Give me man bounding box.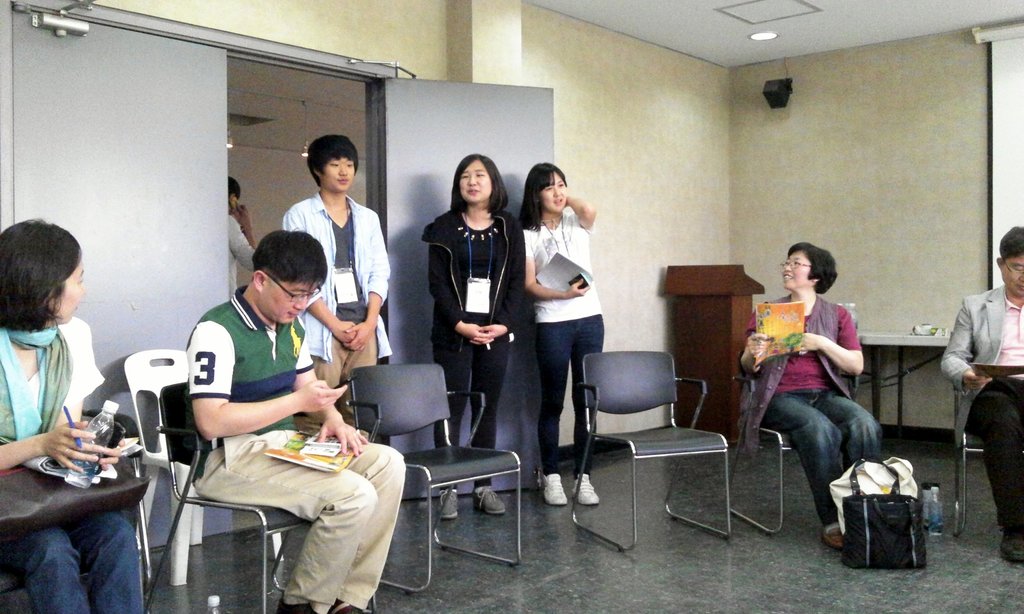
(left=935, top=221, right=1023, bottom=568).
